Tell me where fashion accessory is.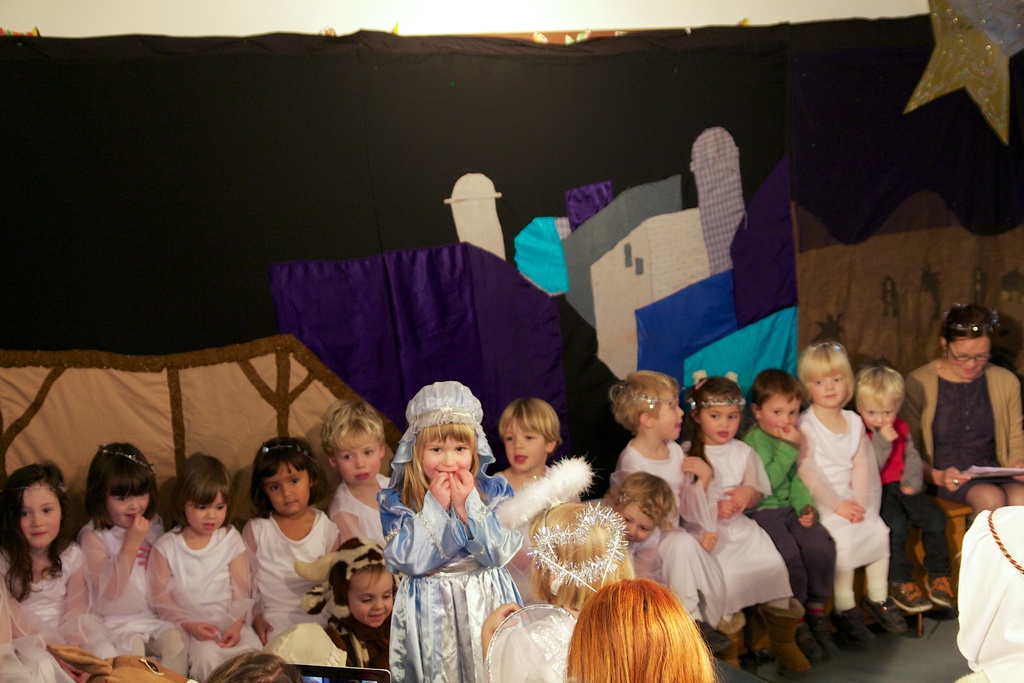
fashion accessory is at x1=404, y1=380, x2=485, y2=443.
